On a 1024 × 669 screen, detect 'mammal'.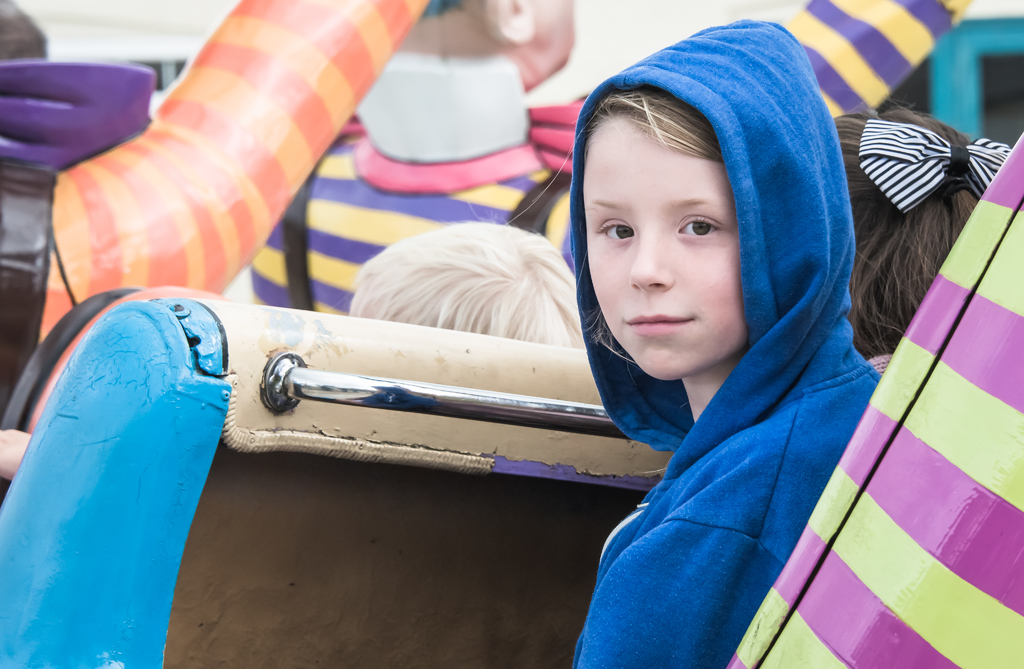
crop(350, 197, 577, 344).
